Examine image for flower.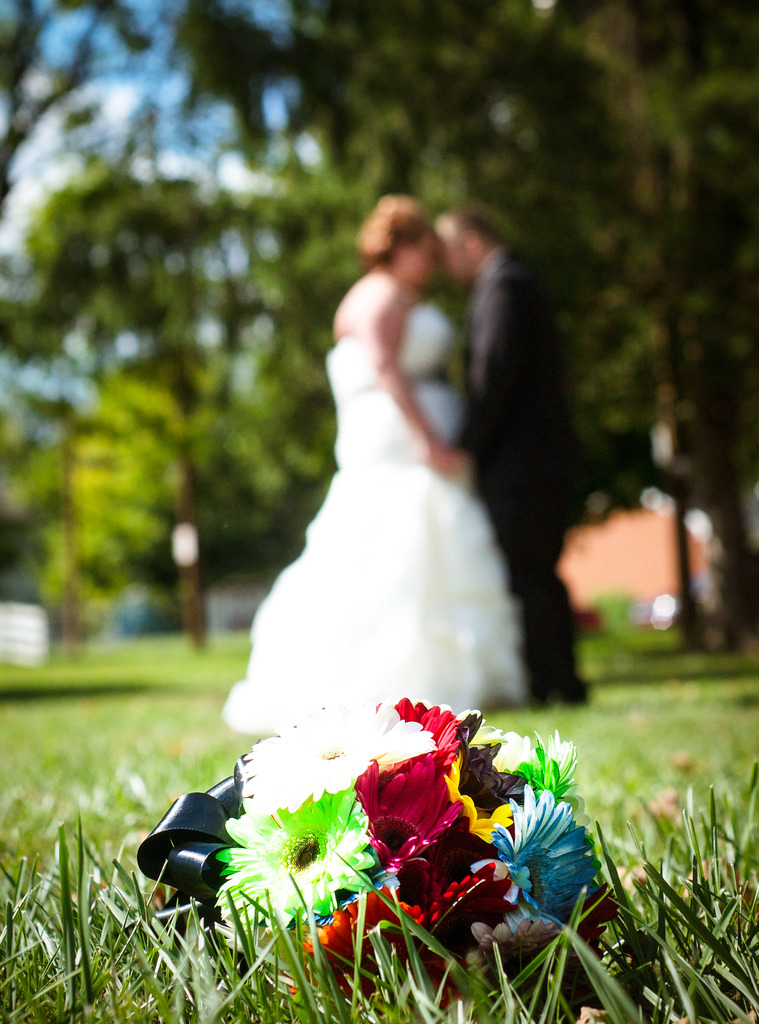
Examination result: pyautogui.locateOnScreen(237, 691, 445, 822).
